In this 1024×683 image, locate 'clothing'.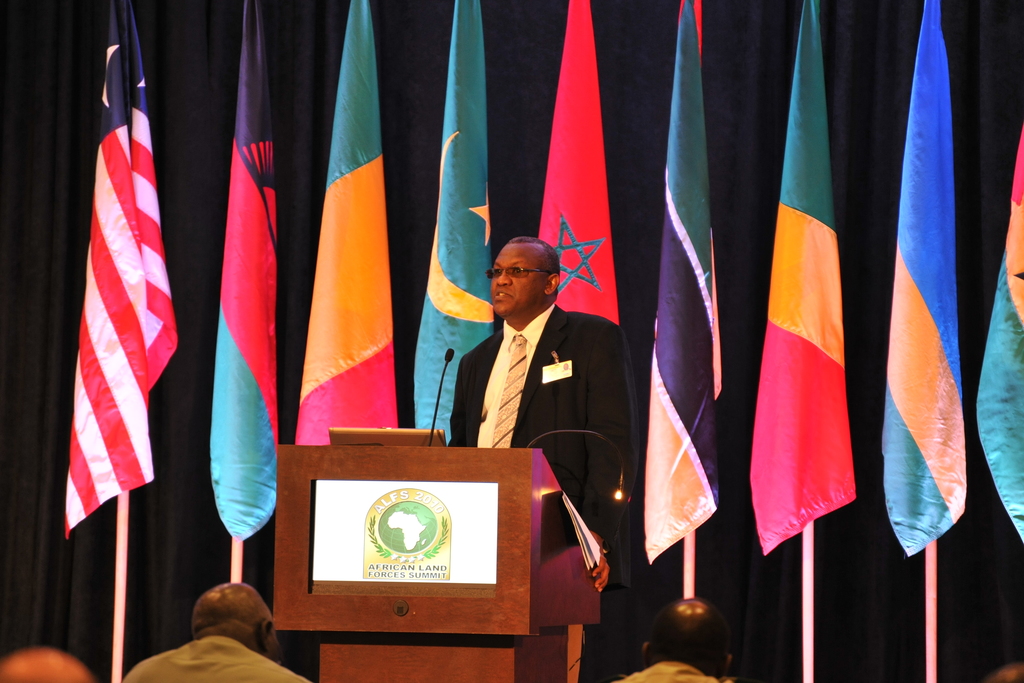
Bounding box: locate(628, 655, 740, 682).
